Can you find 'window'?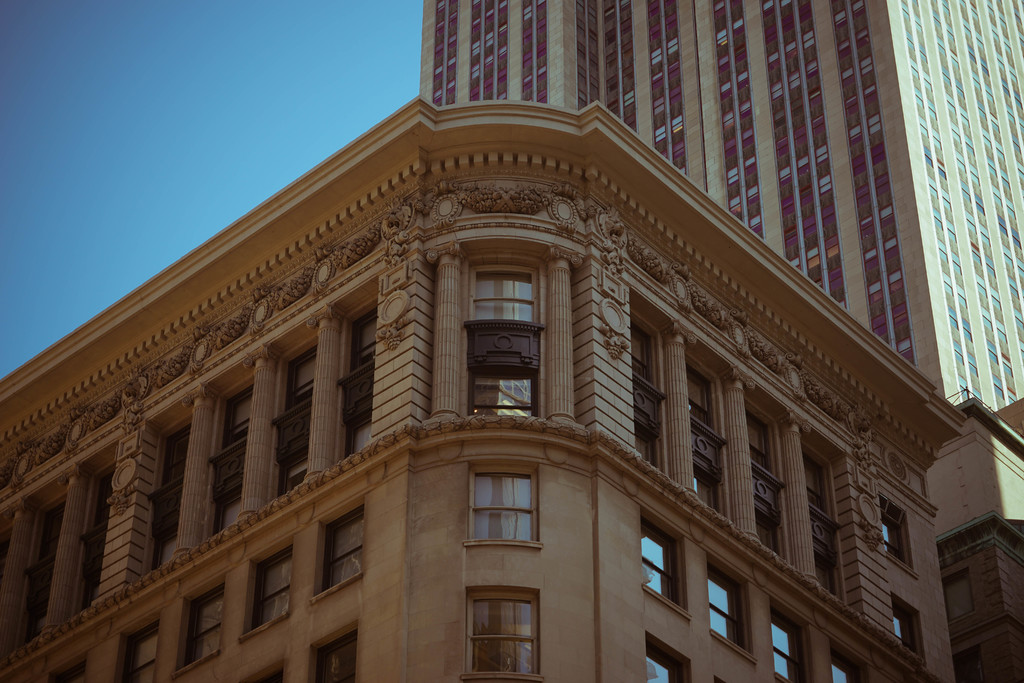
Yes, bounding box: bbox=[309, 475, 383, 607].
